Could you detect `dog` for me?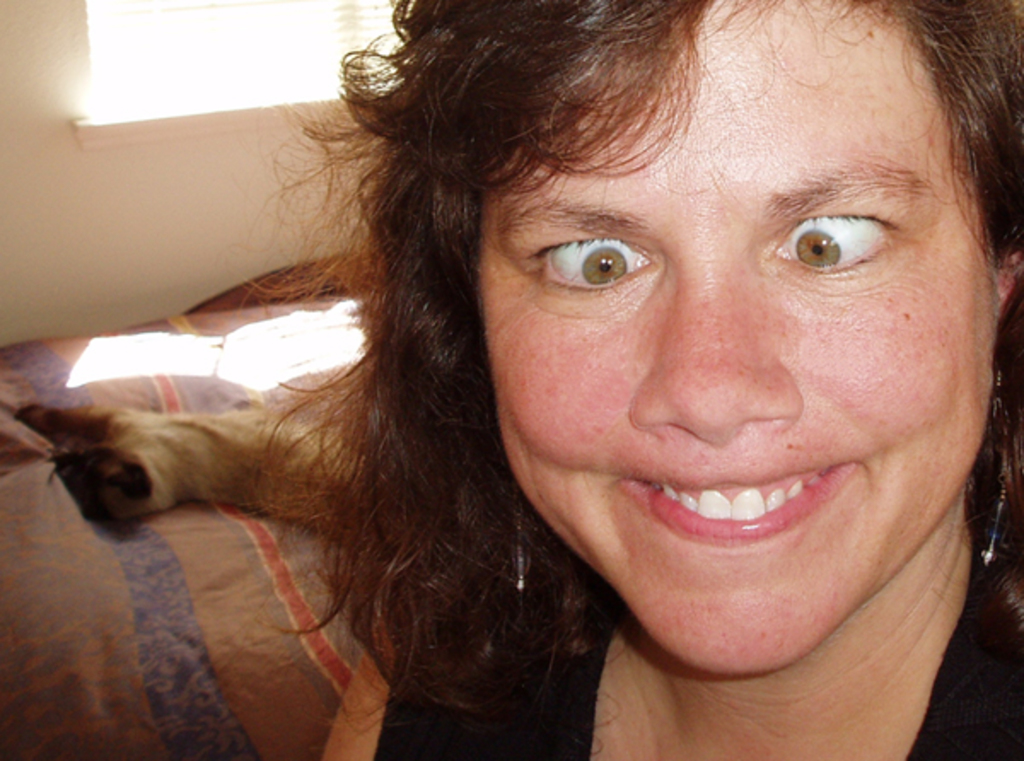
Detection result: [39, 242, 389, 759].
